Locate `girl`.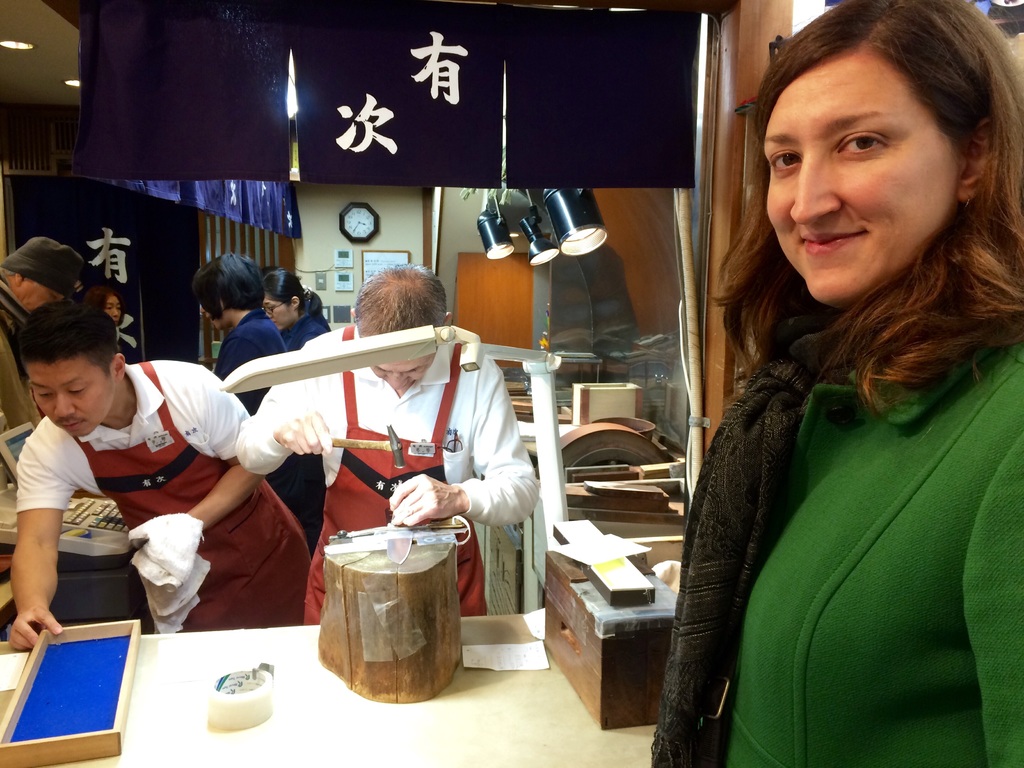
Bounding box: (x1=260, y1=271, x2=333, y2=348).
